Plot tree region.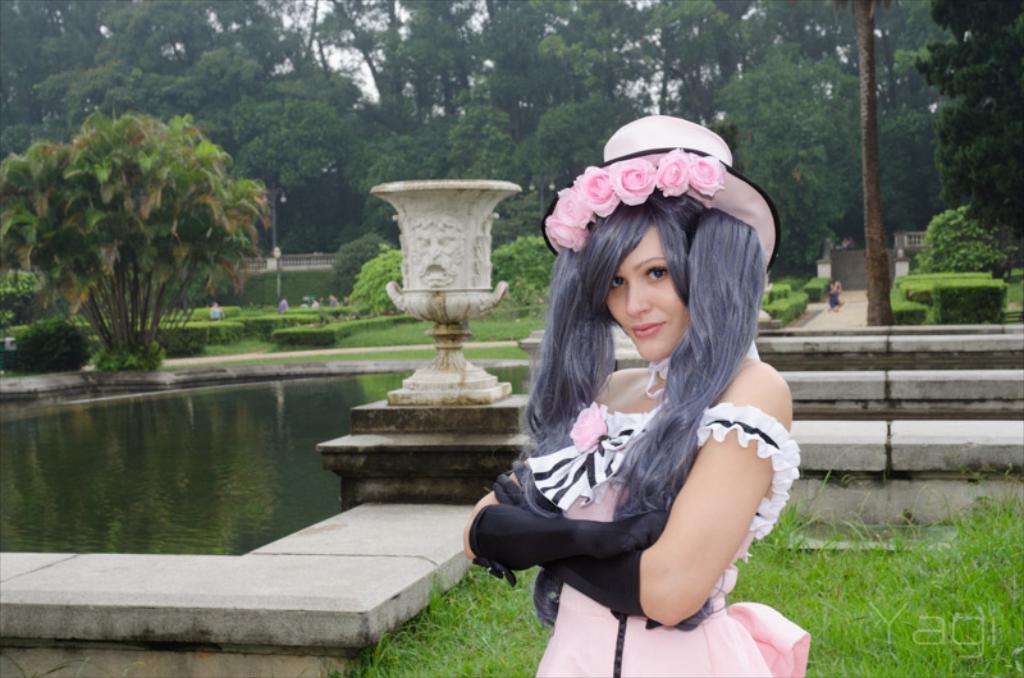
Plotted at detection(918, 0, 1023, 285).
